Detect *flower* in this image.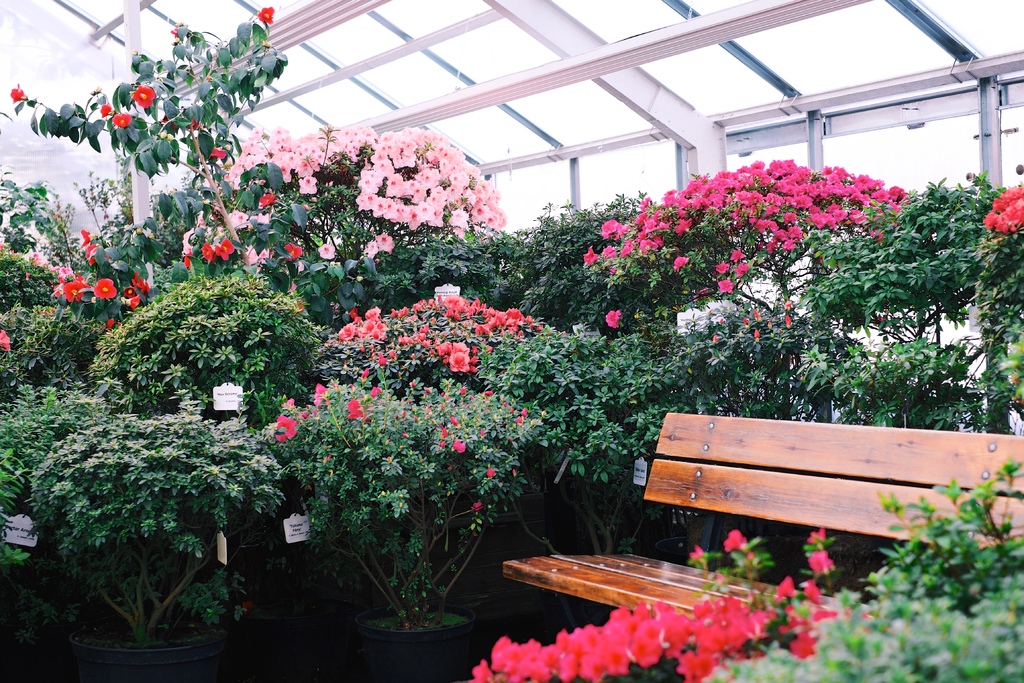
Detection: (x1=776, y1=579, x2=793, y2=597).
